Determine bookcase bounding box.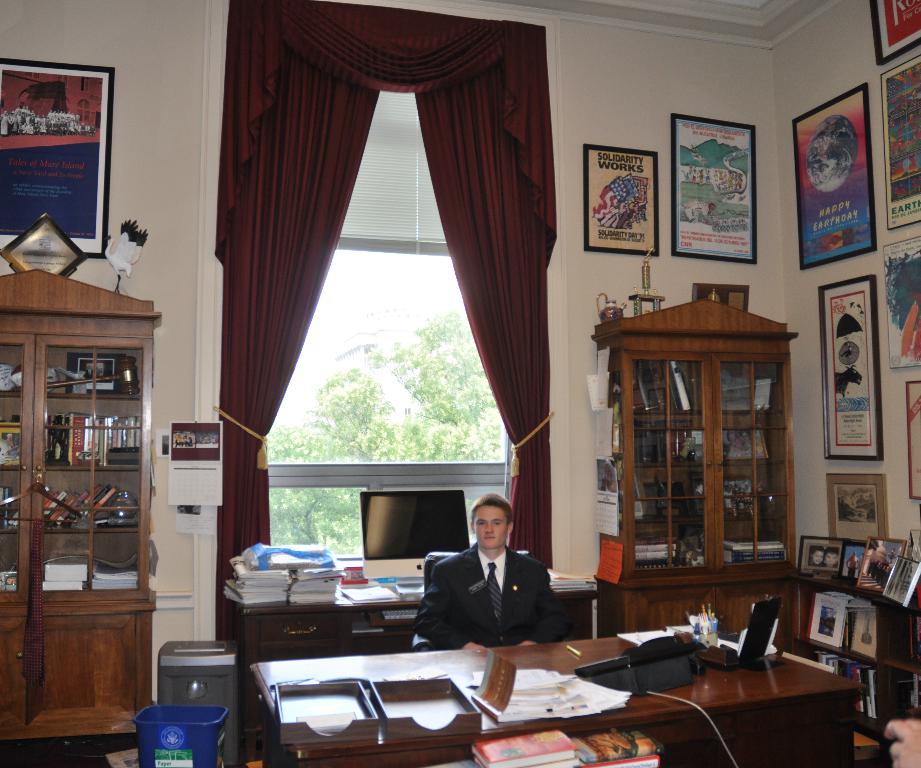
Determined: rect(798, 566, 920, 751).
